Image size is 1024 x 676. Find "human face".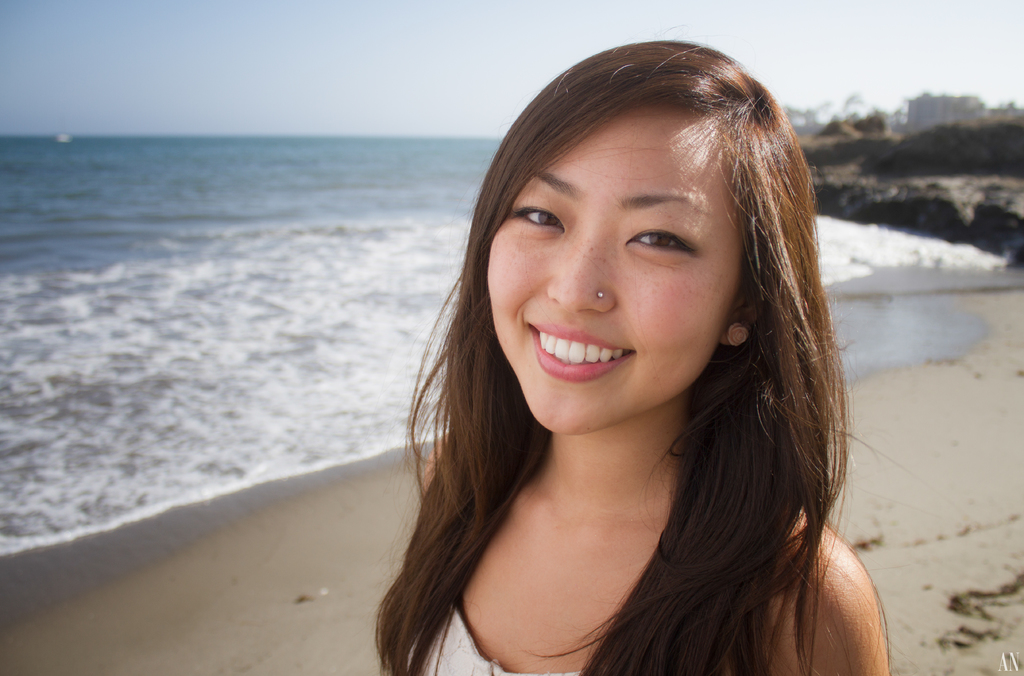
{"x1": 484, "y1": 104, "x2": 756, "y2": 449}.
